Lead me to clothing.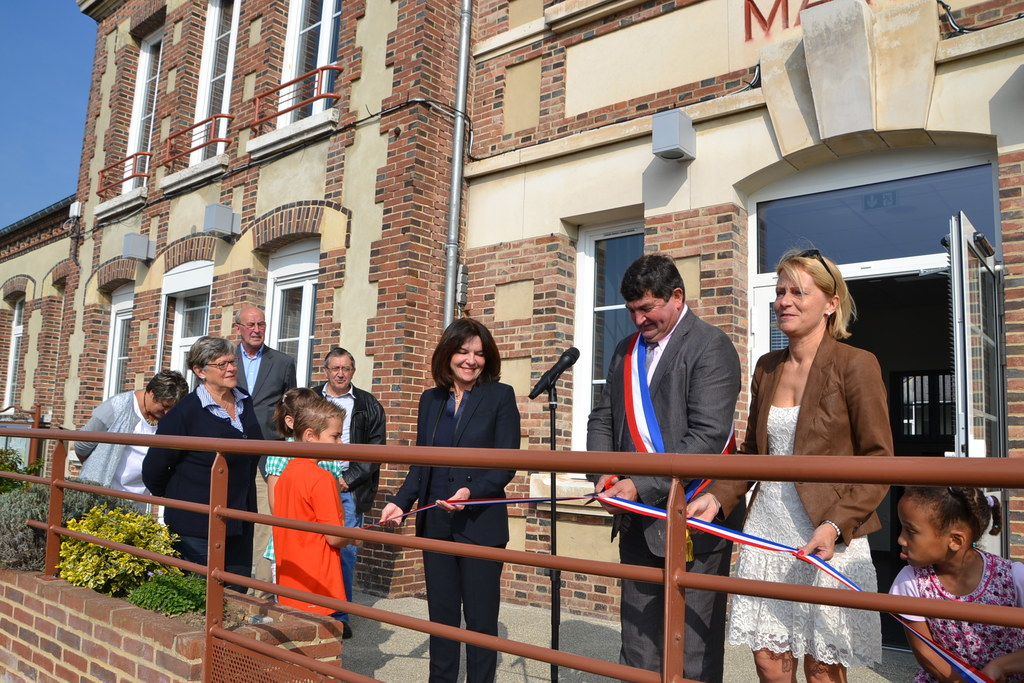
Lead to (309,373,385,619).
